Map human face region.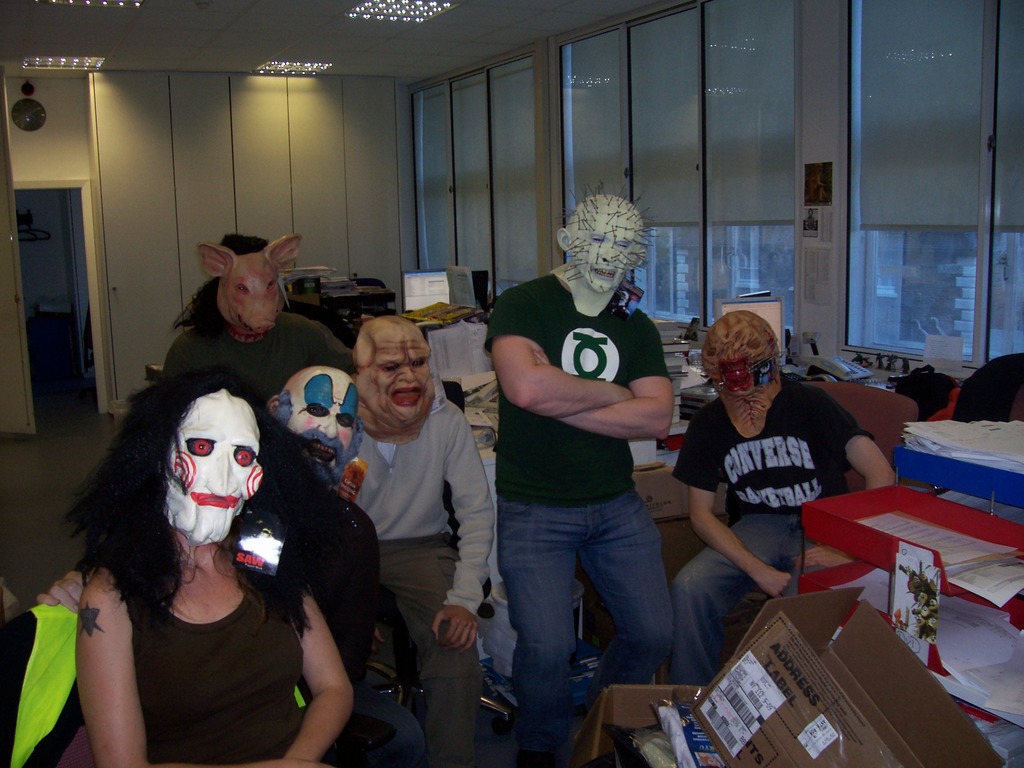
Mapped to <region>259, 362, 353, 471</region>.
